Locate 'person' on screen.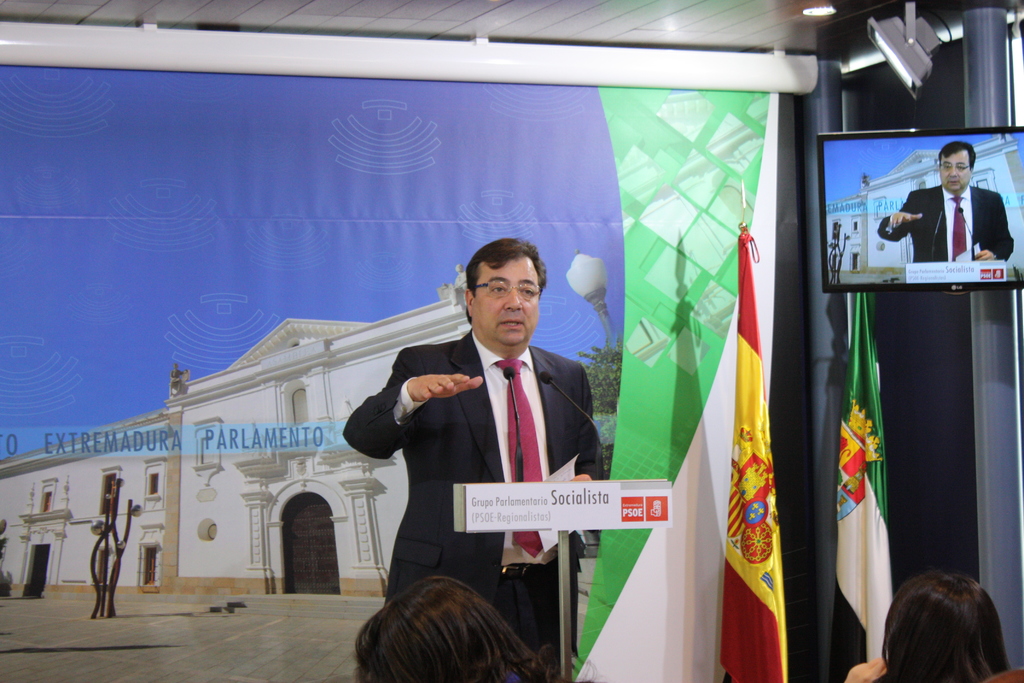
On screen at [351, 575, 601, 682].
